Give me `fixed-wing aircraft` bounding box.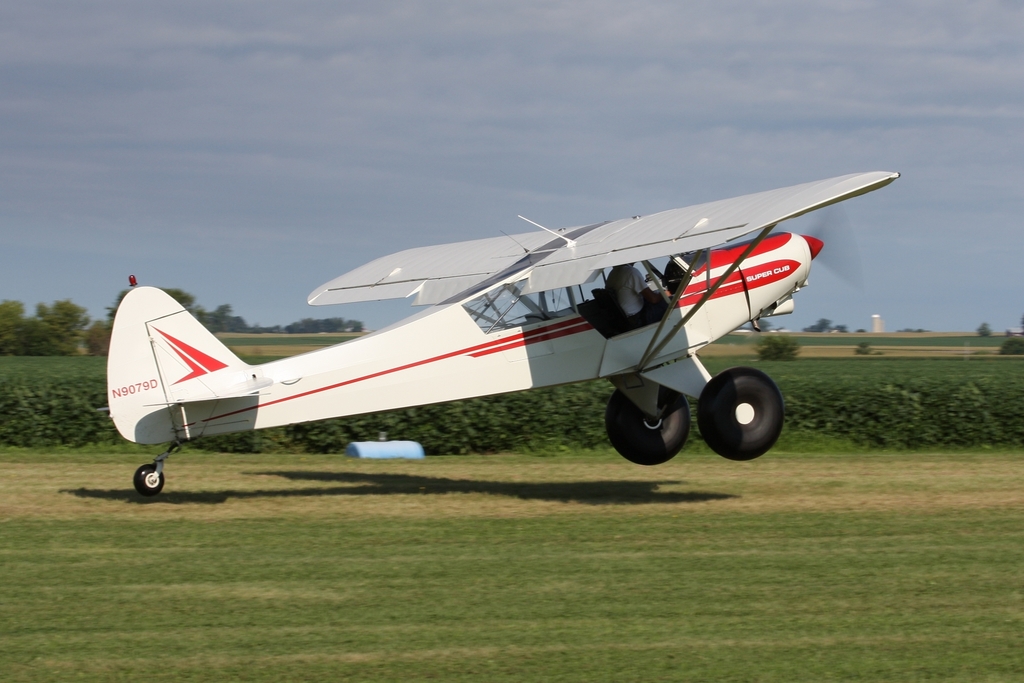
Rect(110, 170, 904, 498).
